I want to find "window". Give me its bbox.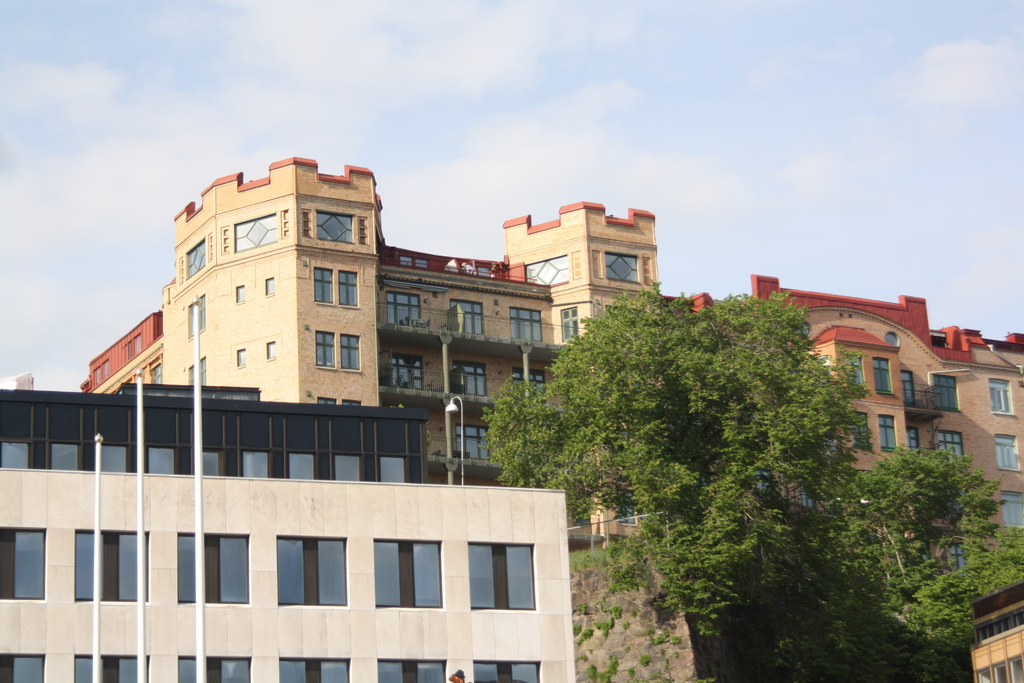
box(935, 372, 955, 412).
